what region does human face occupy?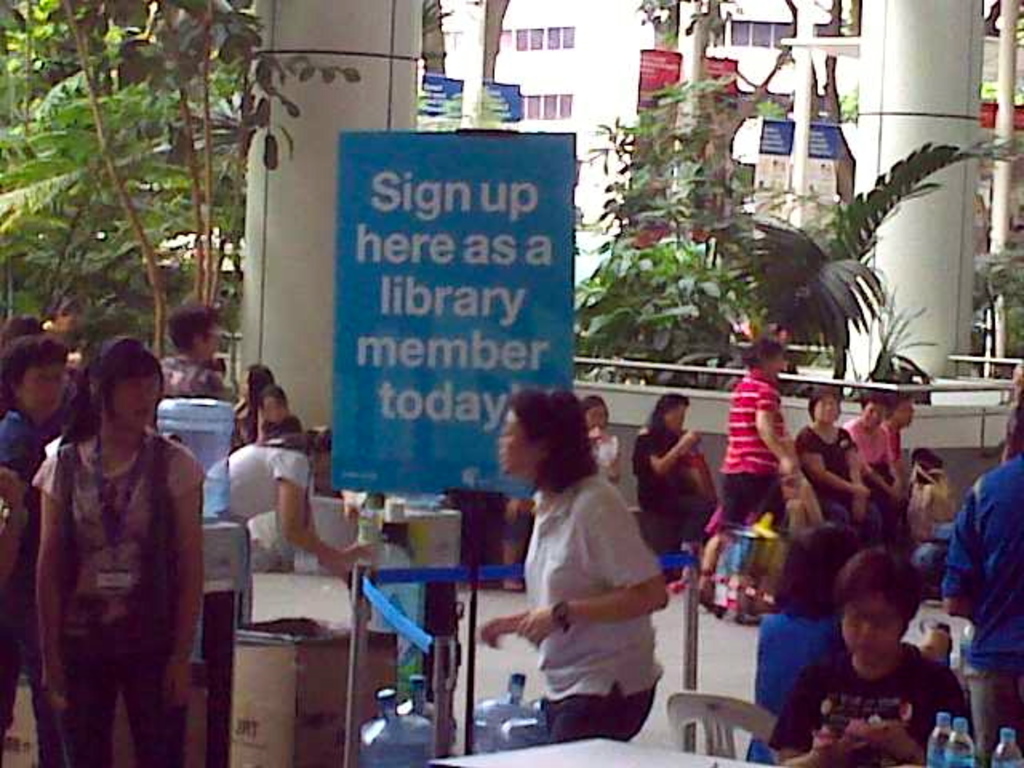
region(589, 406, 608, 422).
